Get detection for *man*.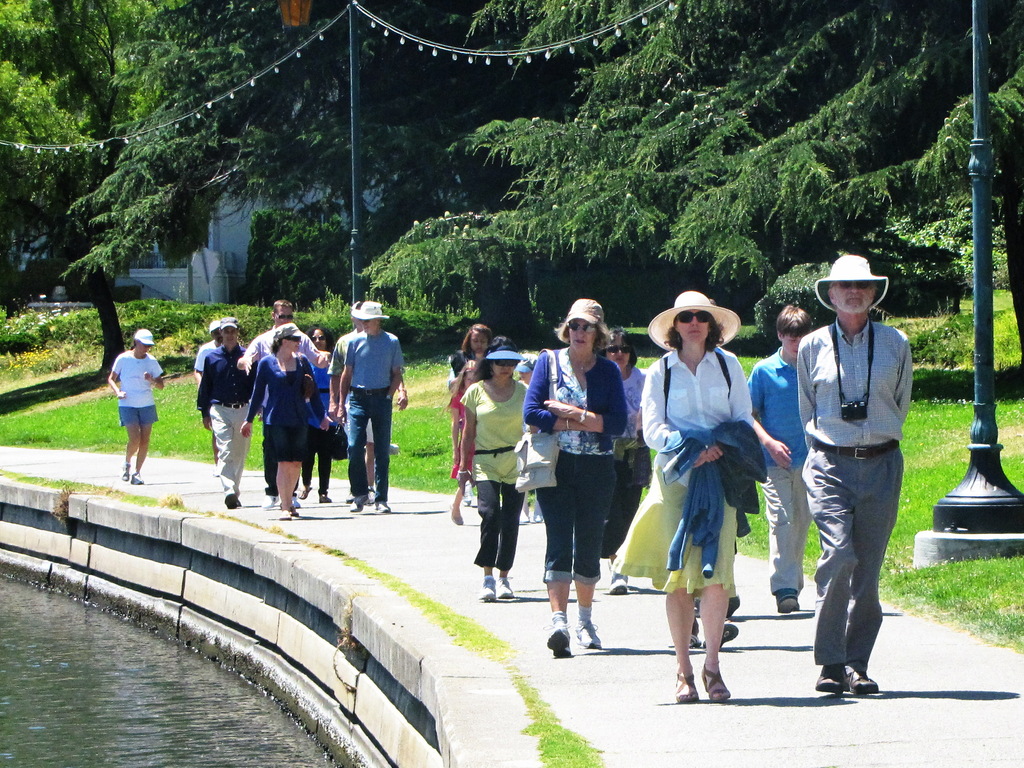
Detection: left=326, top=303, right=408, bottom=502.
